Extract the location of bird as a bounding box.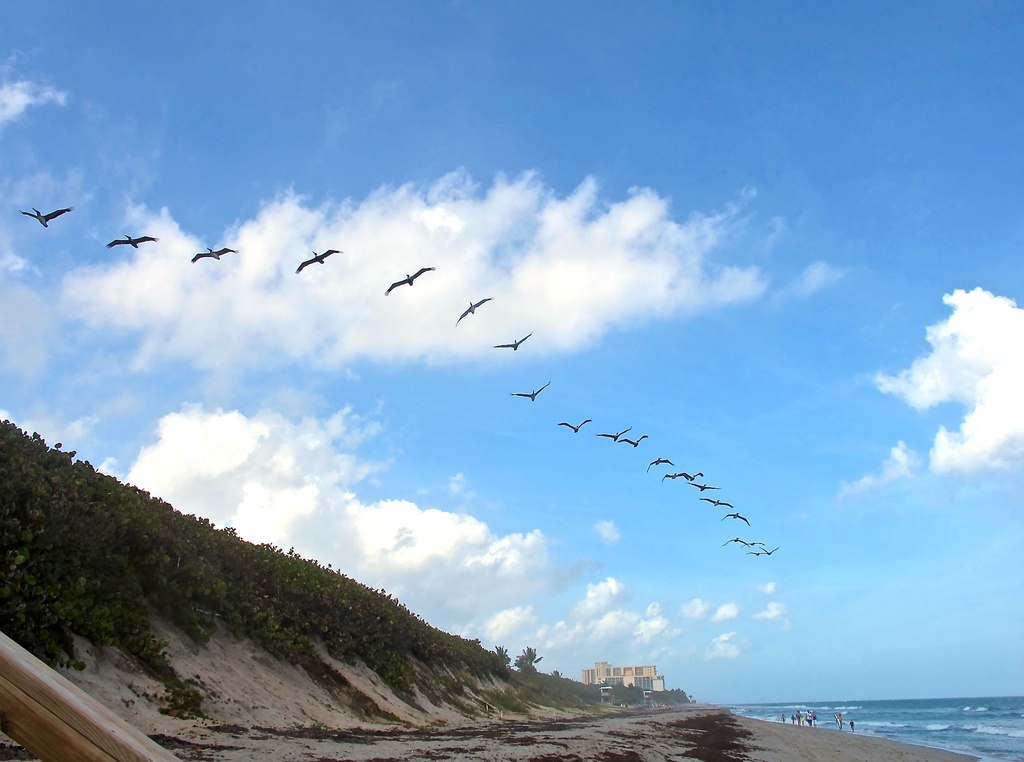
locate(622, 434, 650, 448).
